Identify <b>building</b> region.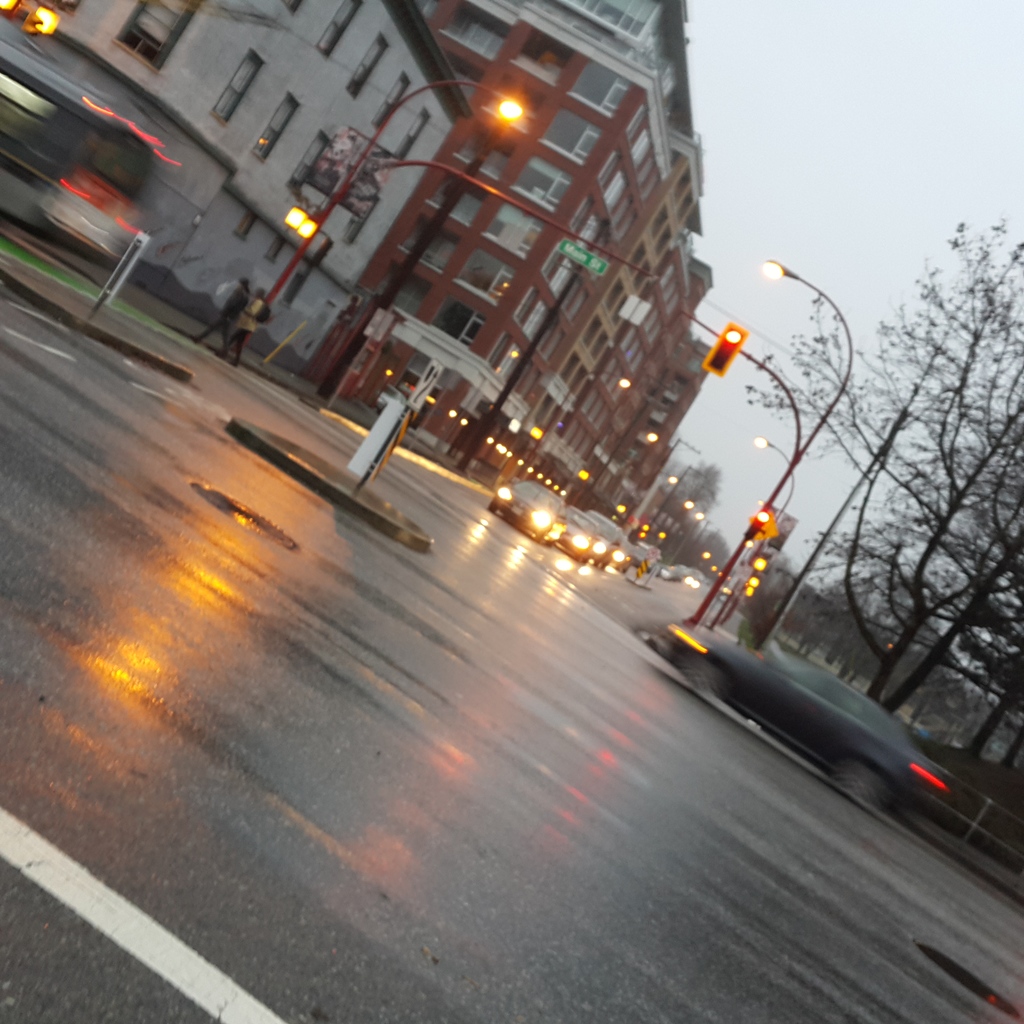
Region: Rect(0, 0, 474, 379).
